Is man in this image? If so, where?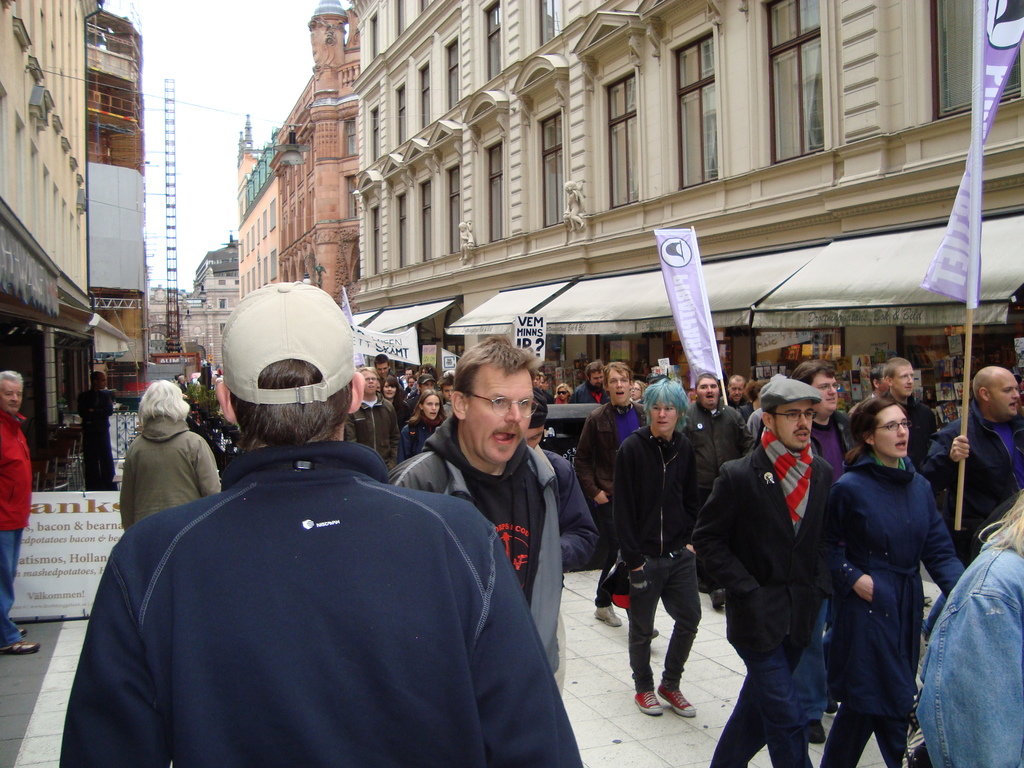
Yes, at bbox=[614, 379, 704, 720].
